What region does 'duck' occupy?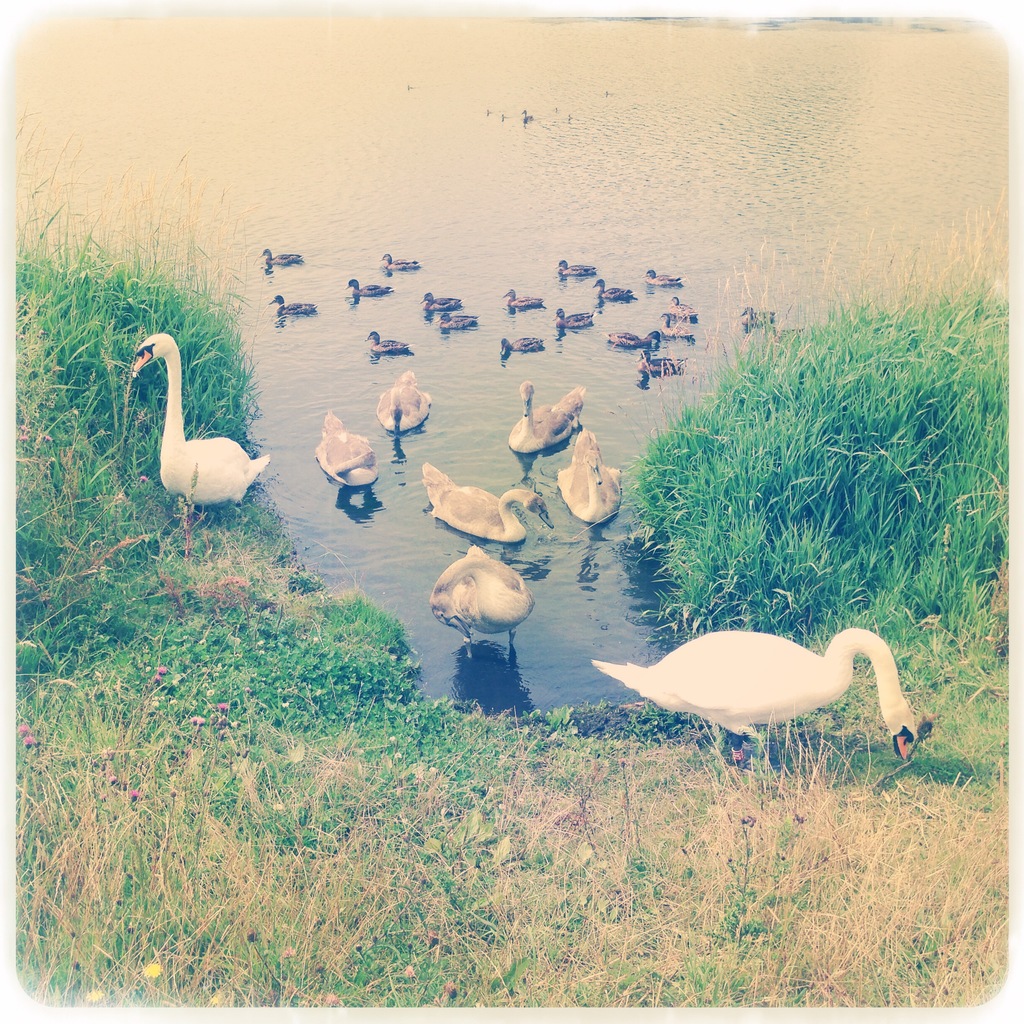
region(368, 366, 424, 428).
